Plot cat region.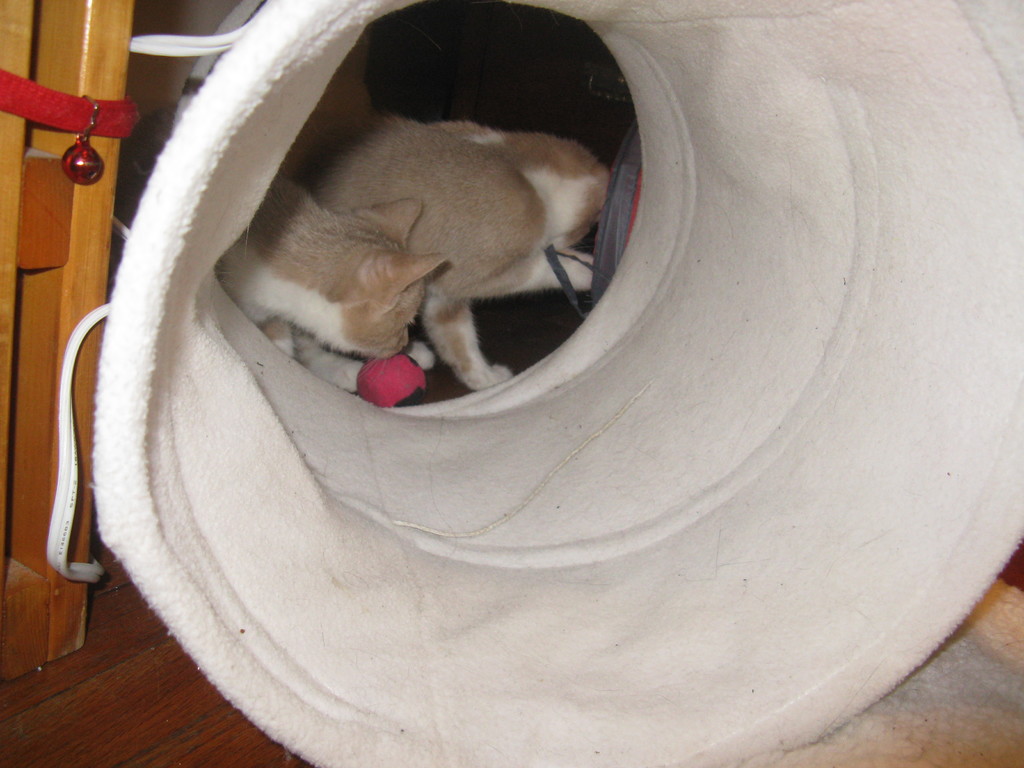
Plotted at left=212, top=115, right=609, bottom=387.
